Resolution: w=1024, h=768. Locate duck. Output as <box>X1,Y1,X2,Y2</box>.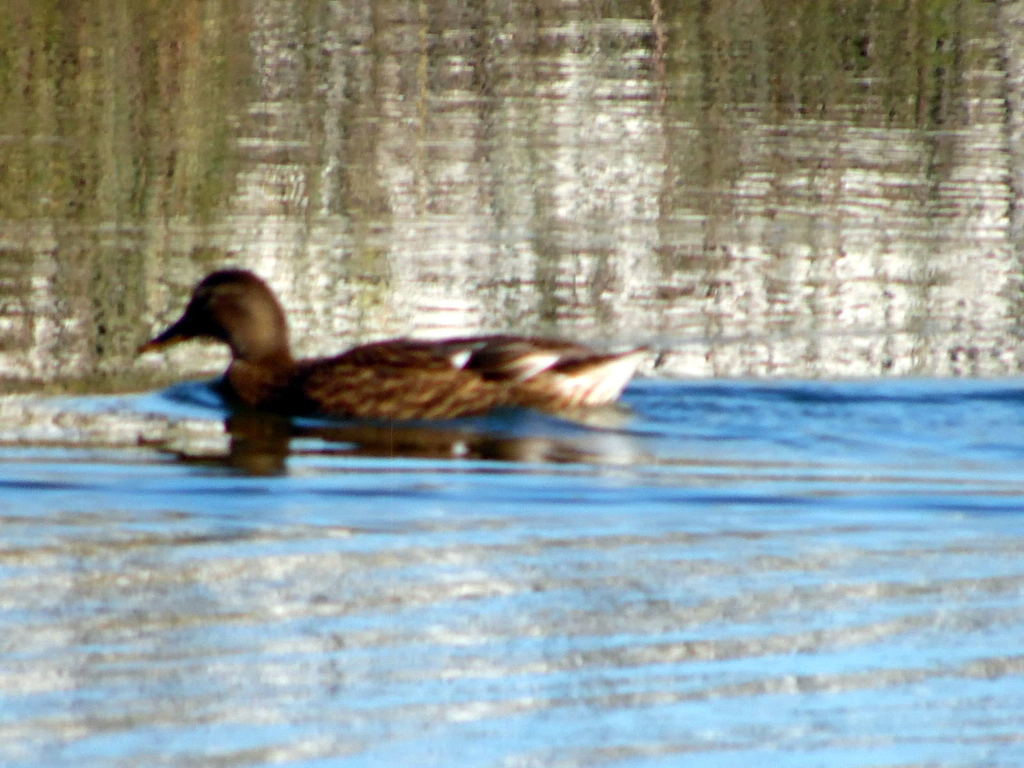
<box>134,262,657,430</box>.
